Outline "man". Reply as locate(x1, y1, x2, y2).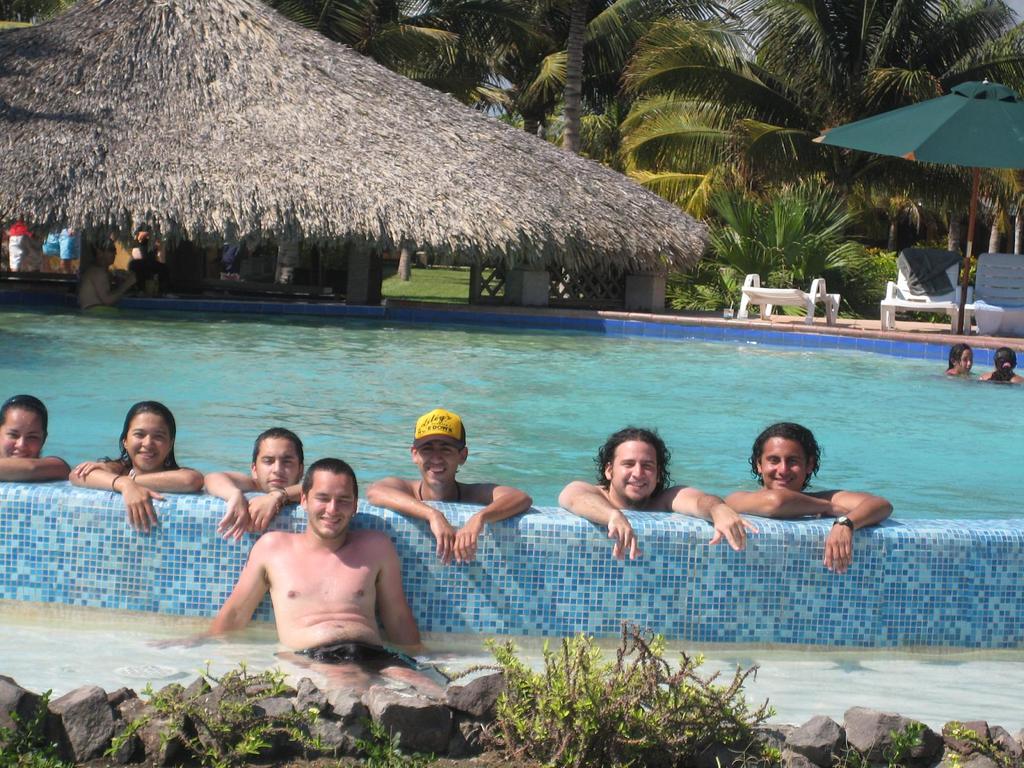
locate(138, 455, 437, 699).
